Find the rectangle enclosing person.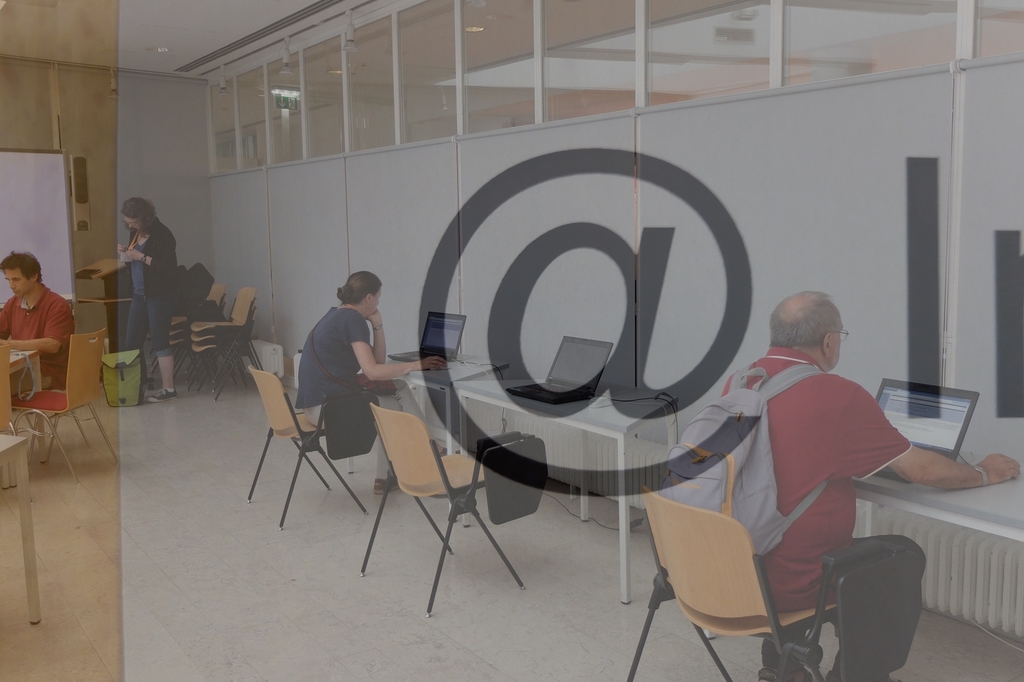
bbox=(3, 252, 68, 417).
